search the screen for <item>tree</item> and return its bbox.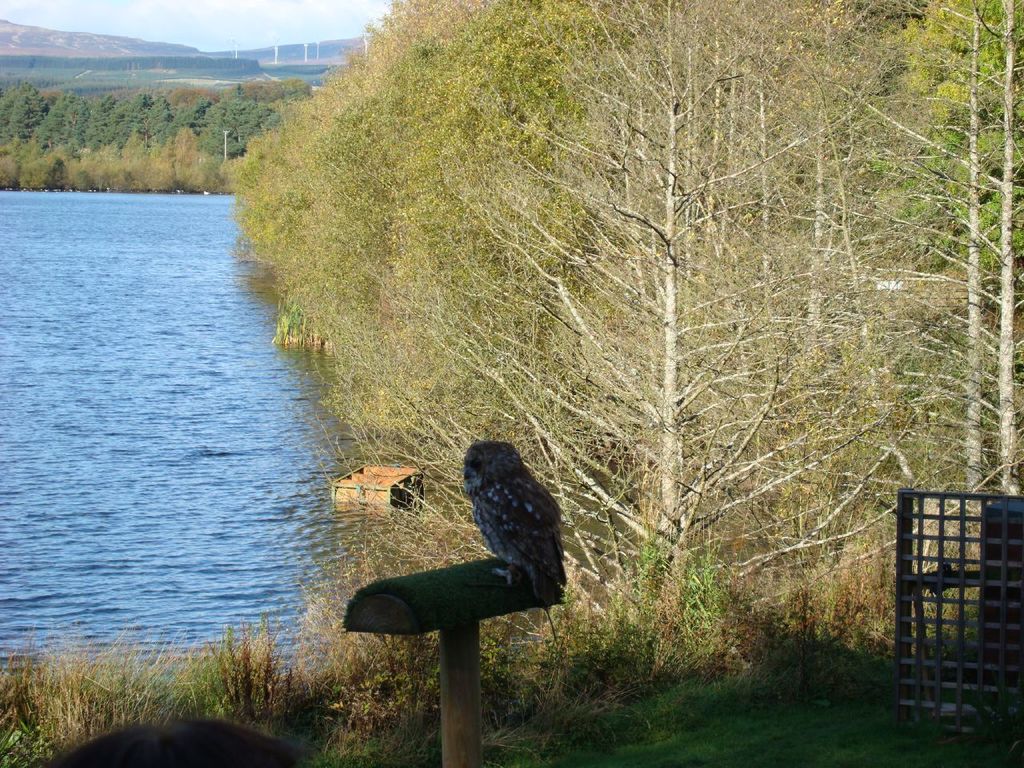
Found: left=170, top=97, right=217, bottom=143.
